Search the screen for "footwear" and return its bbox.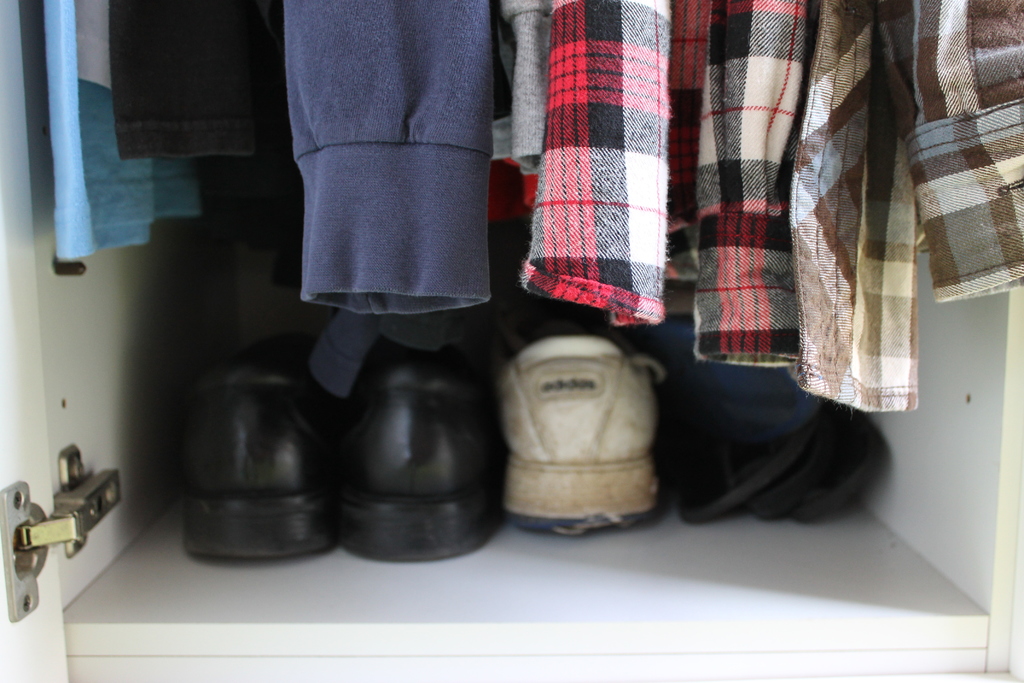
Found: region(170, 321, 352, 566).
